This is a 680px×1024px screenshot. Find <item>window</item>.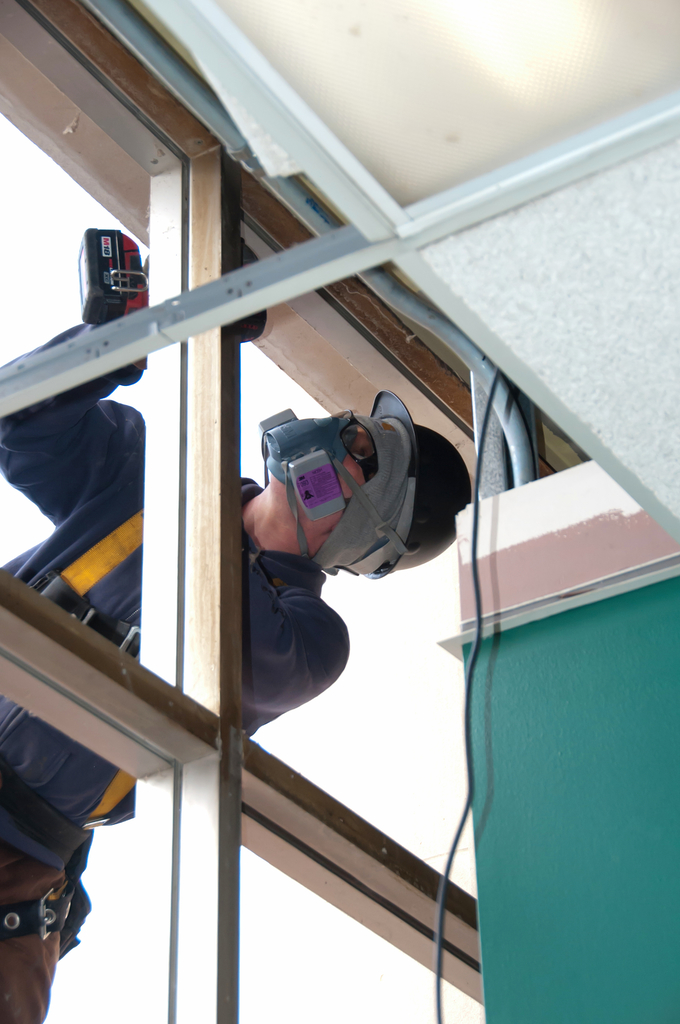
Bounding box: [239,232,476,899].
